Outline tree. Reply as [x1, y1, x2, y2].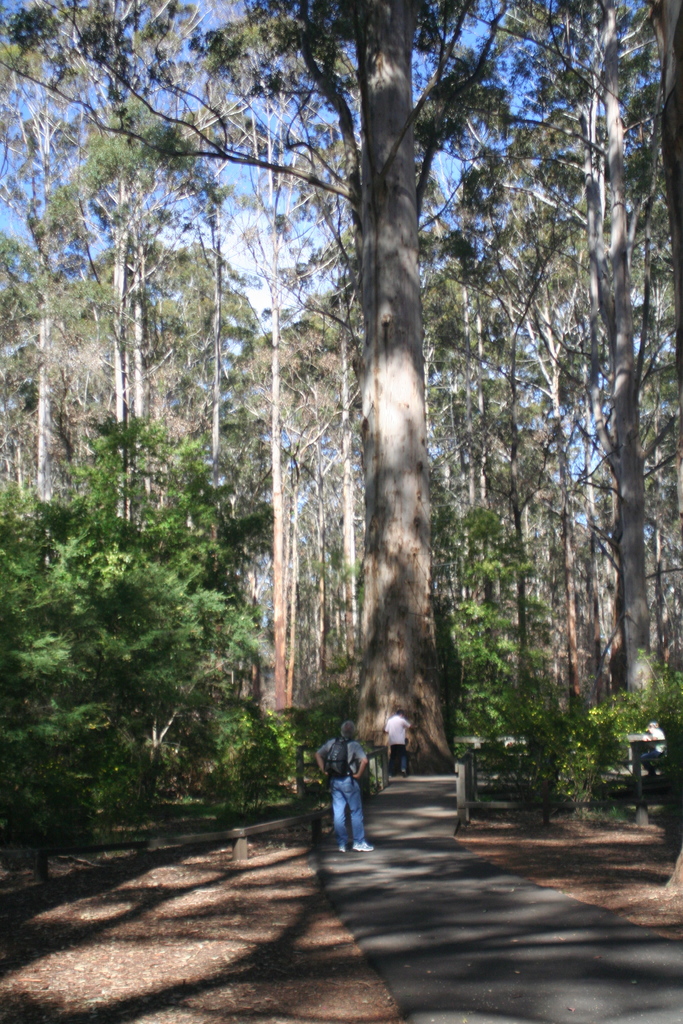
[155, 25, 370, 716].
